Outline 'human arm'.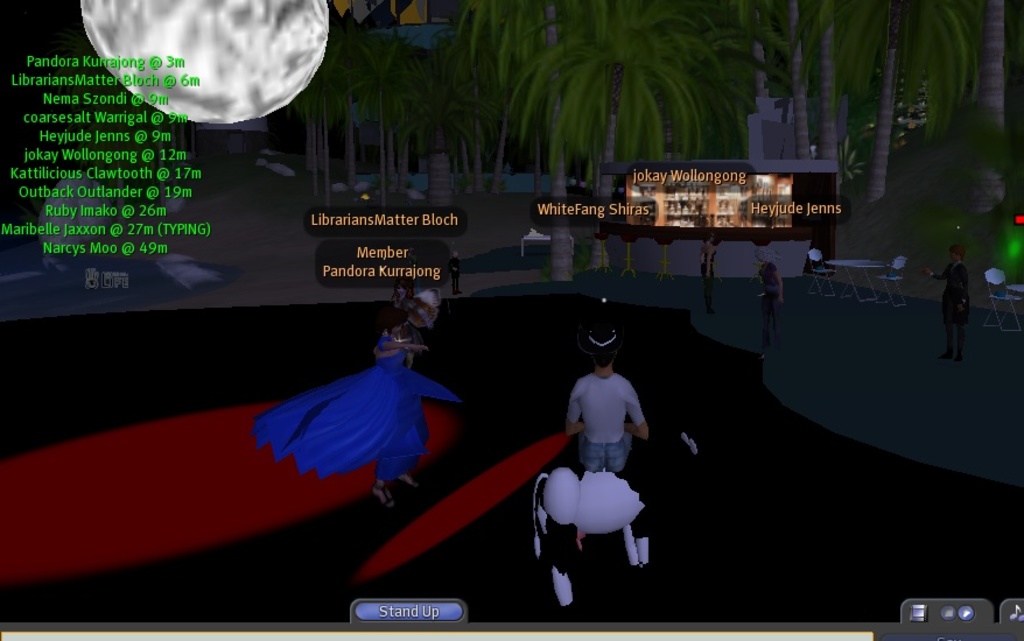
Outline: 406/350/416/372.
